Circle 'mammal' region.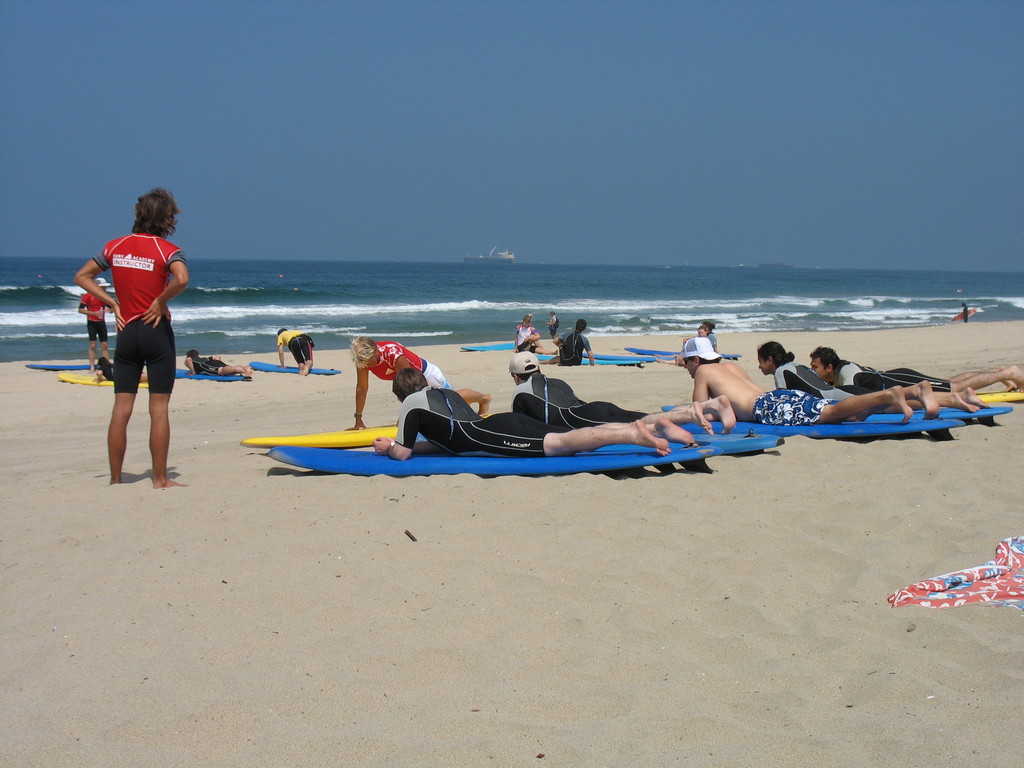
Region: (806, 345, 1023, 391).
